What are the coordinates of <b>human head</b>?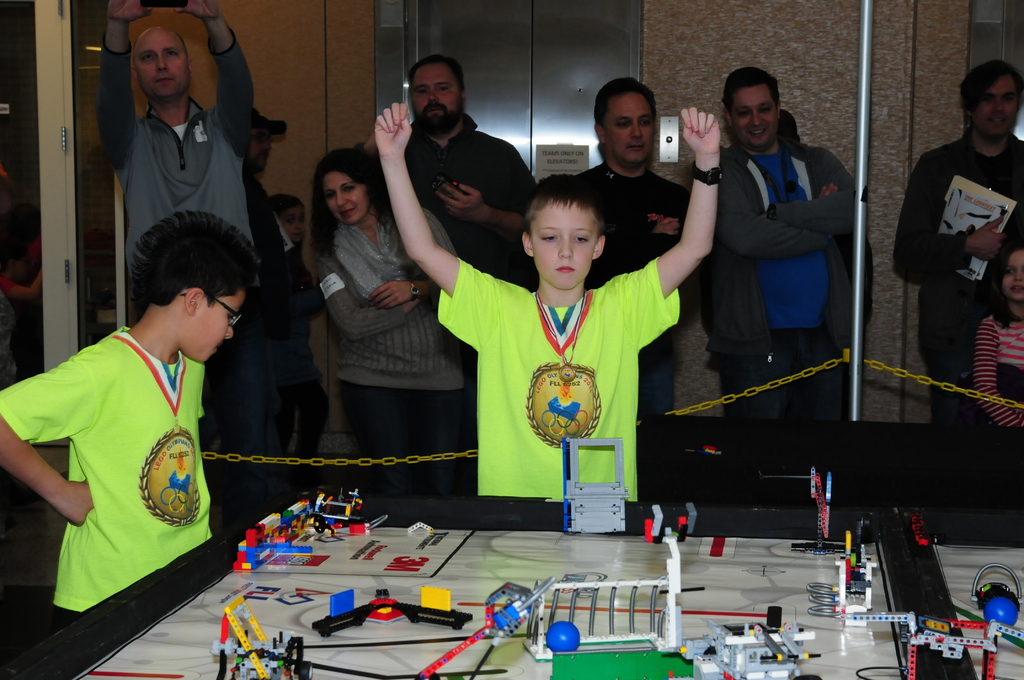
x1=321, y1=145, x2=378, y2=223.
